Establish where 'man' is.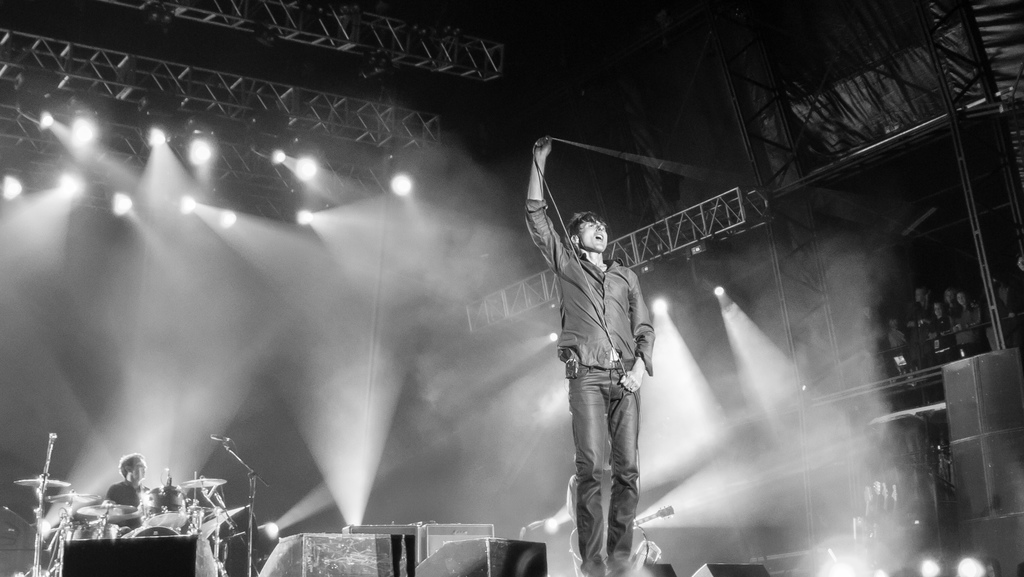
Established at (533,185,675,563).
